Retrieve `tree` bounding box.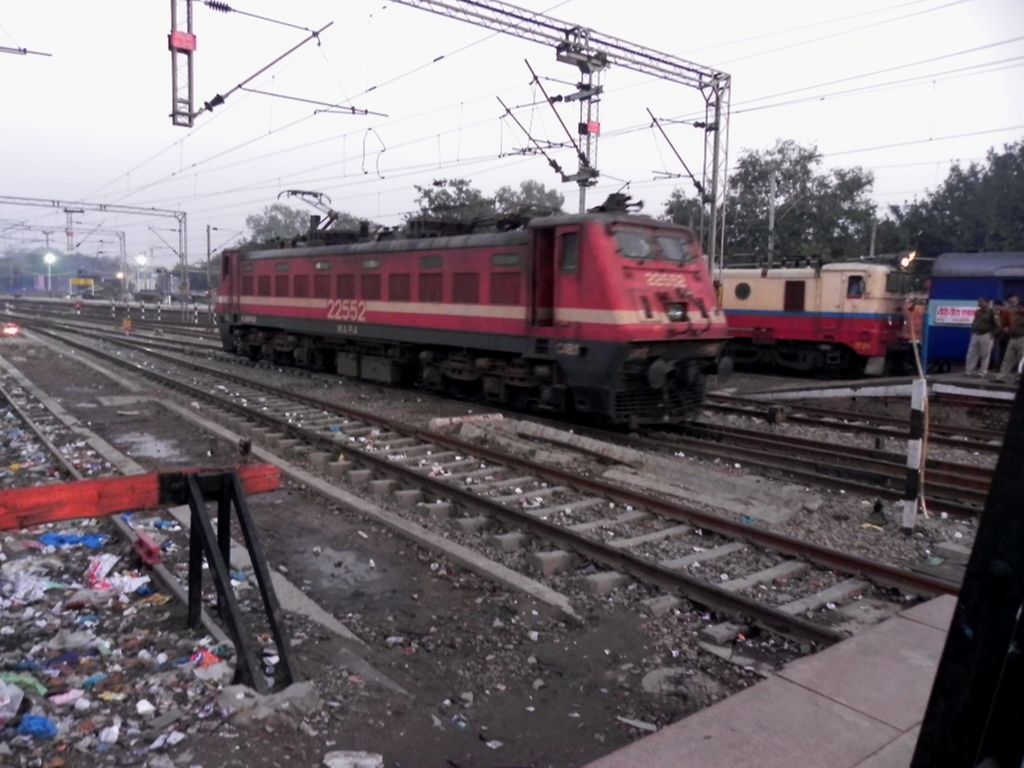
Bounding box: 247:203:364:236.
